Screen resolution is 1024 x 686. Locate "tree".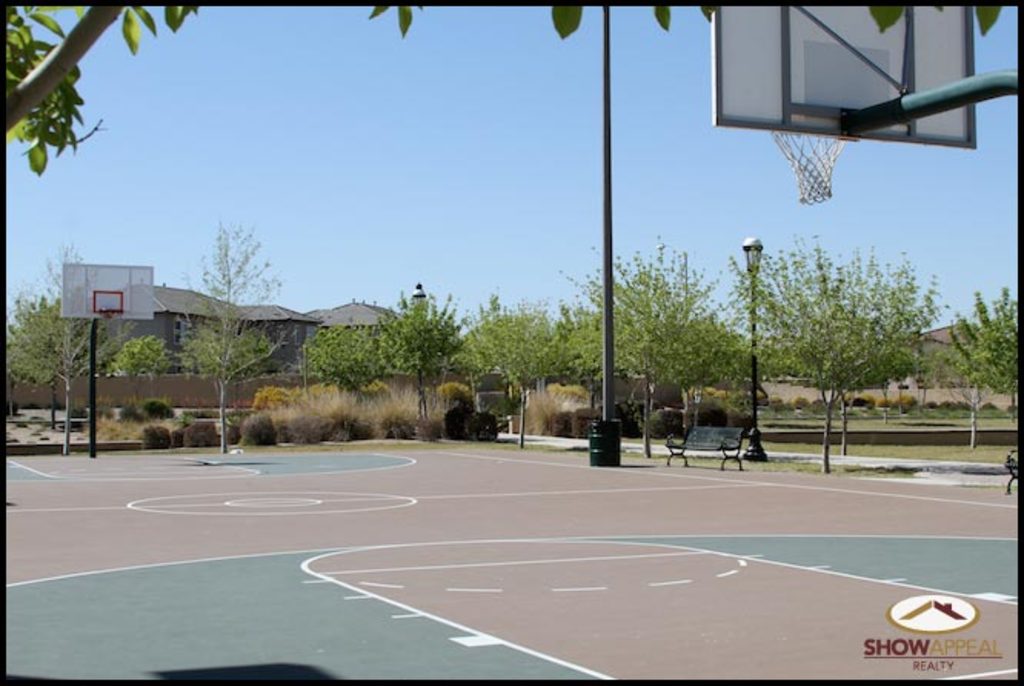
561/223/778/446.
